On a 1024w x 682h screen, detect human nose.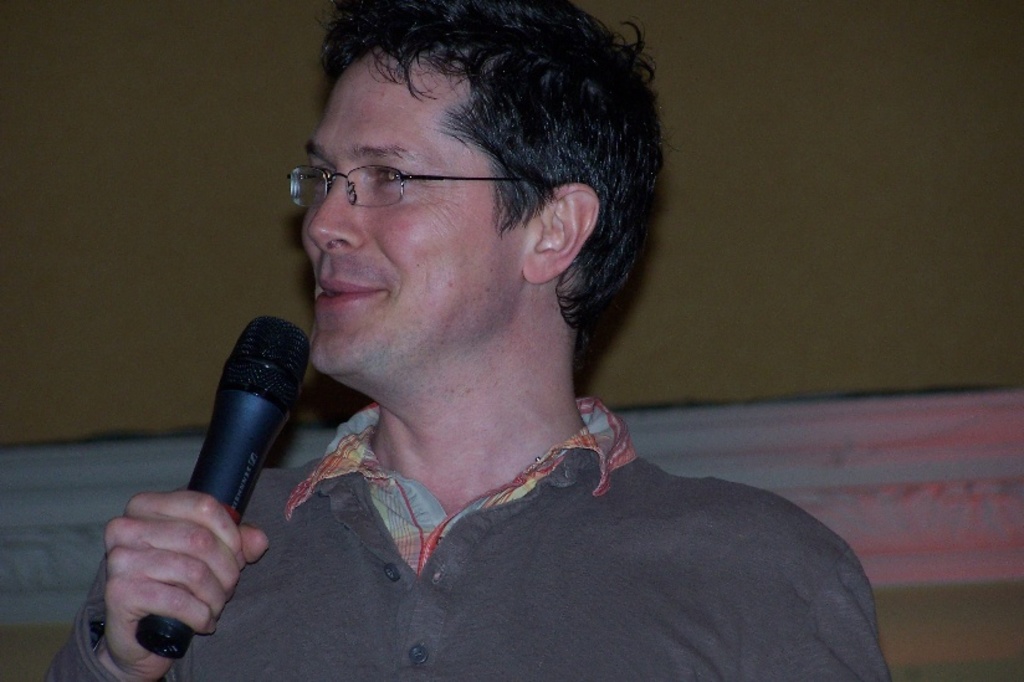
detection(307, 179, 367, 255).
